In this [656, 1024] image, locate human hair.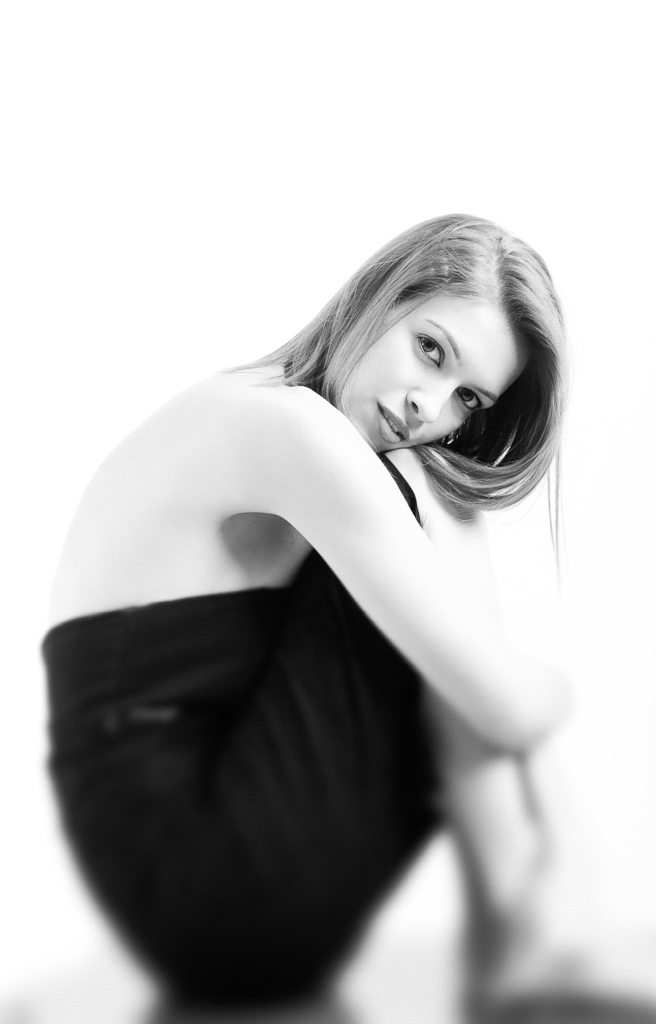
Bounding box: [226,214,570,596].
